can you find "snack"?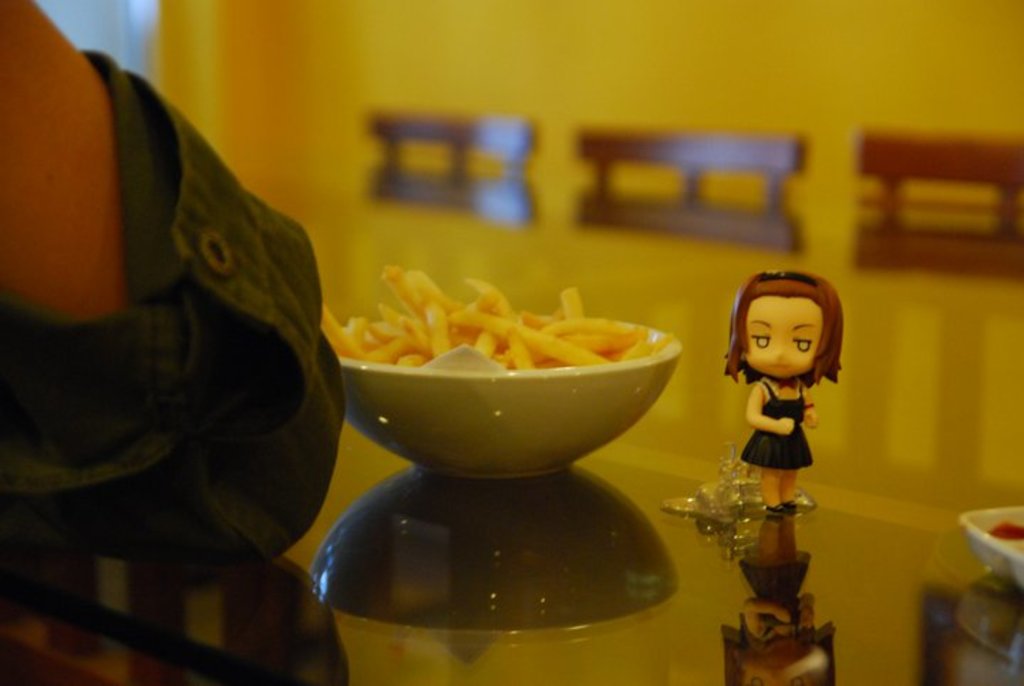
Yes, bounding box: <region>311, 268, 671, 379</region>.
